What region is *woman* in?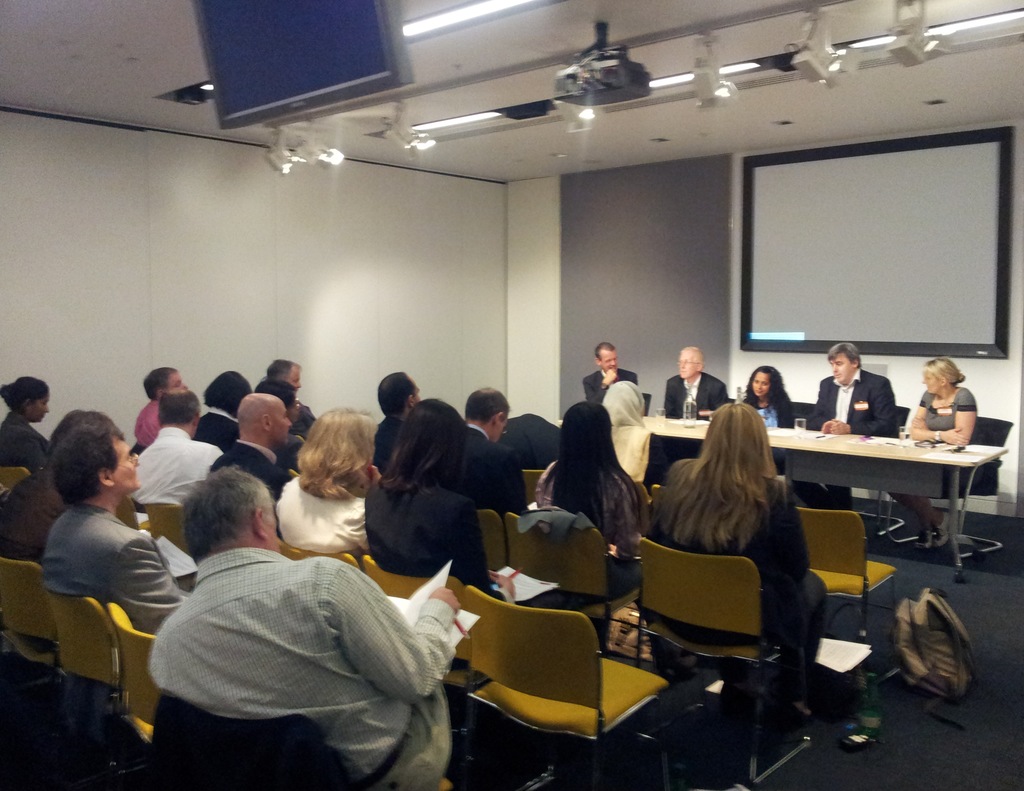
bbox=[885, 353, 980, 552].
